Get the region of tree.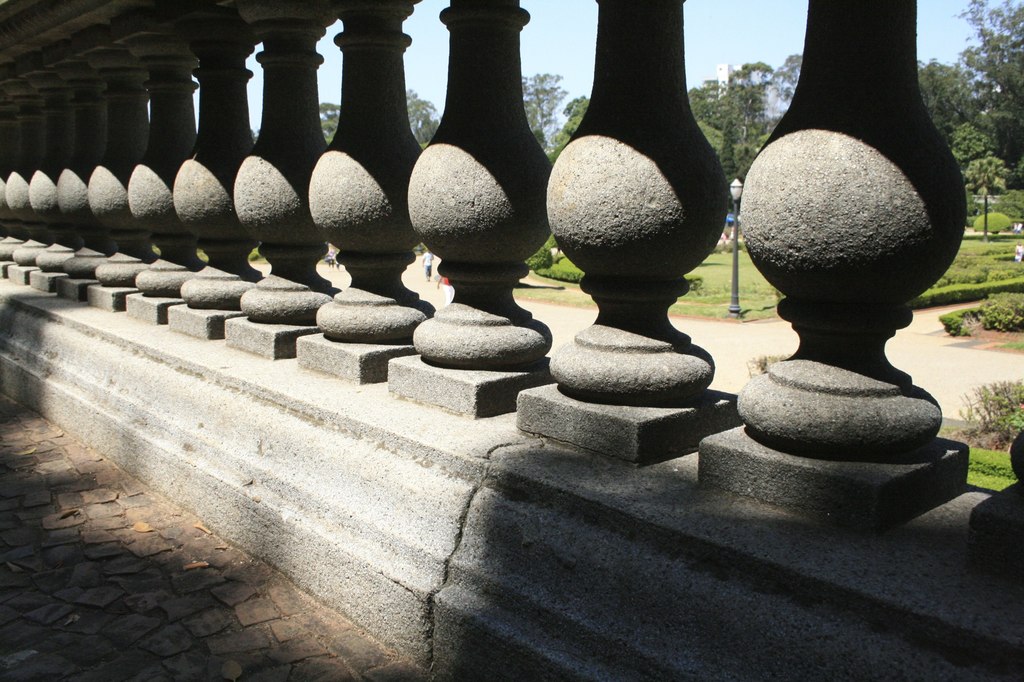
<bbox>316, 100, 340, 123</bbox>.
